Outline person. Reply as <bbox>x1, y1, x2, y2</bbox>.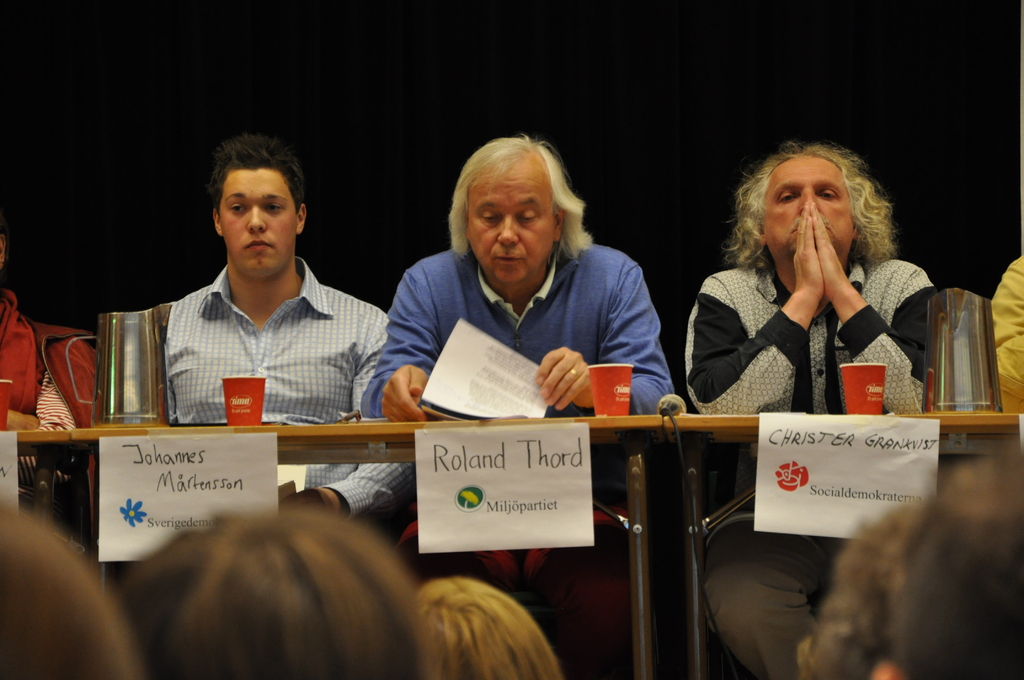
<bbox>0, 500, 140, 679</bbox>.
